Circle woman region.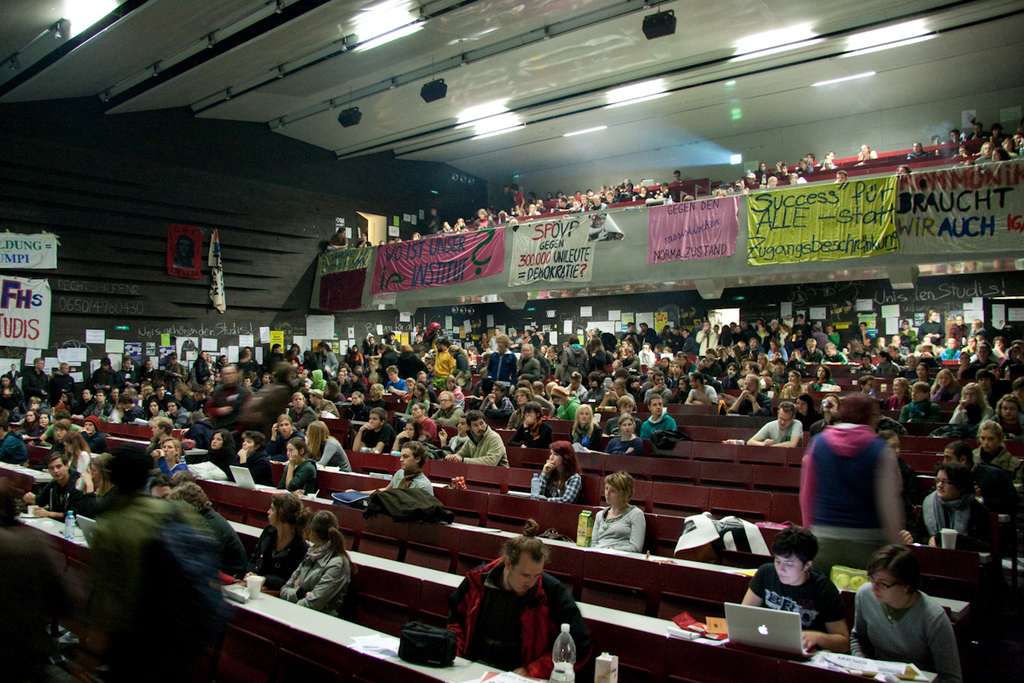
Region: rect(813, 364, 839, 391).
